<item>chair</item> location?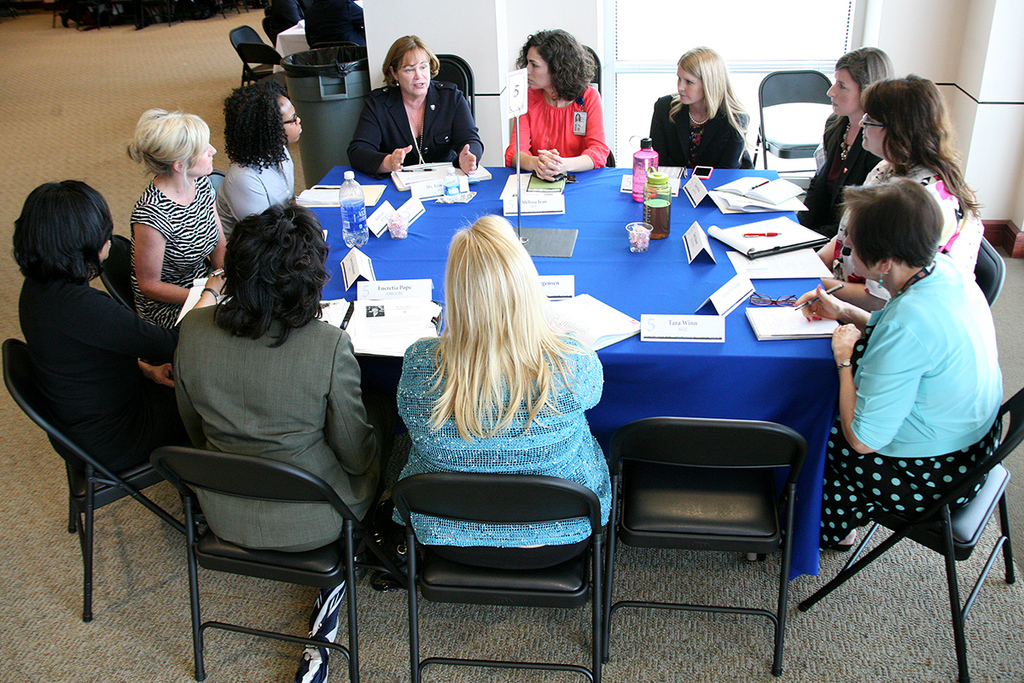
(left=975, top=235, right=1009, bottom=309)
